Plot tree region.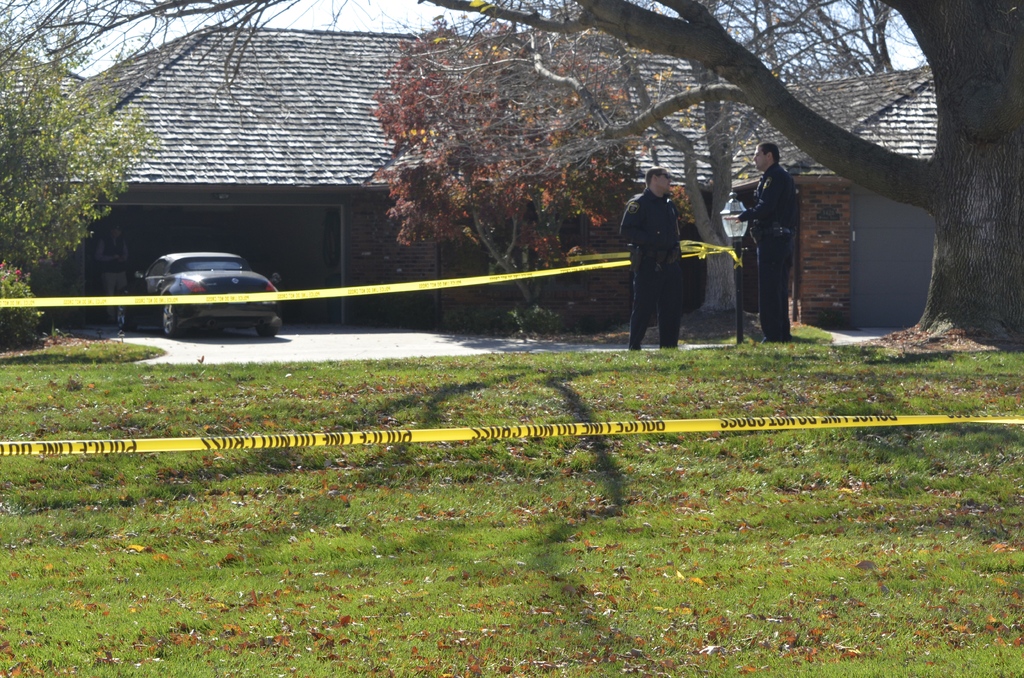
Plotted at left=6, top=31, right=166, bottom=296.
